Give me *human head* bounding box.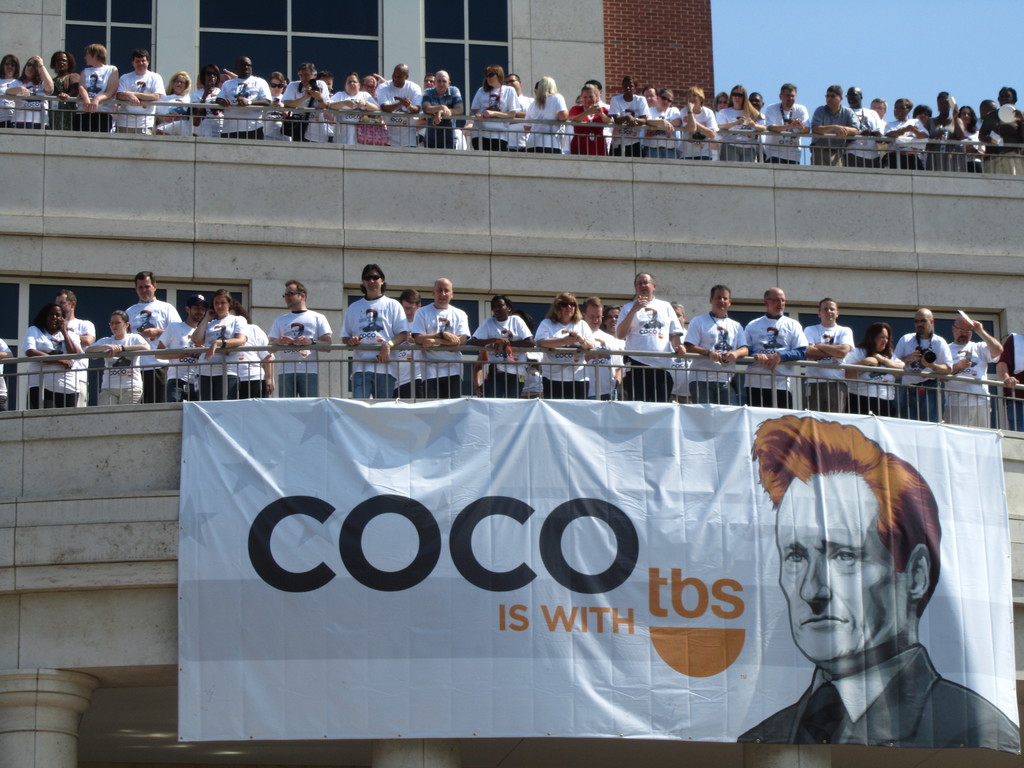
270:70:287:95.
